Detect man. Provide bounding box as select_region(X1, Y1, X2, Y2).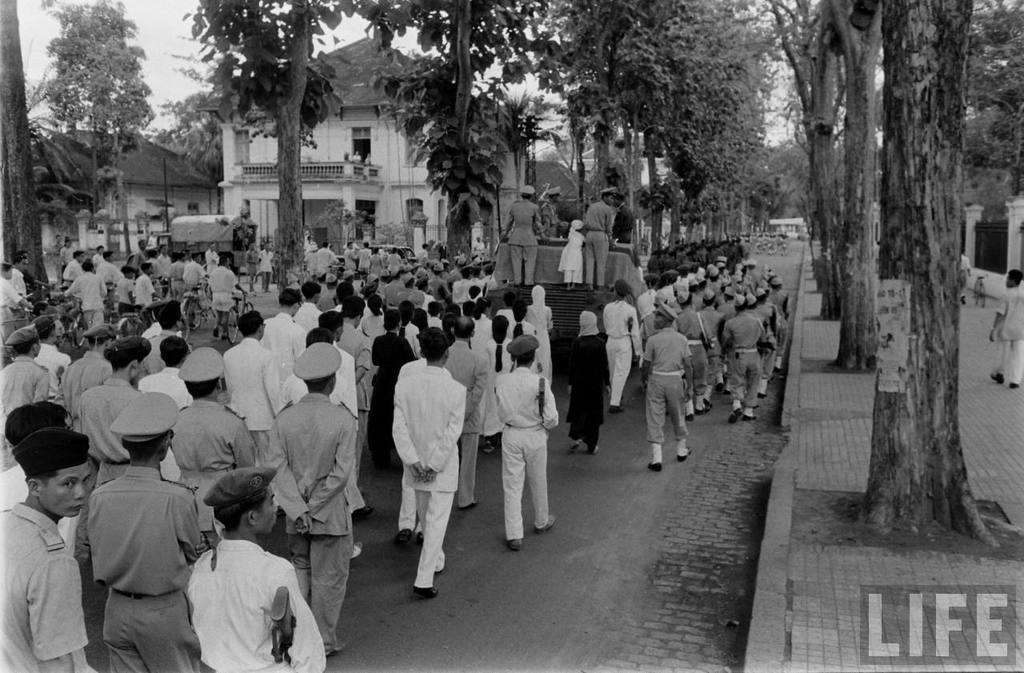
select_region(187, 469, 326, 672).
